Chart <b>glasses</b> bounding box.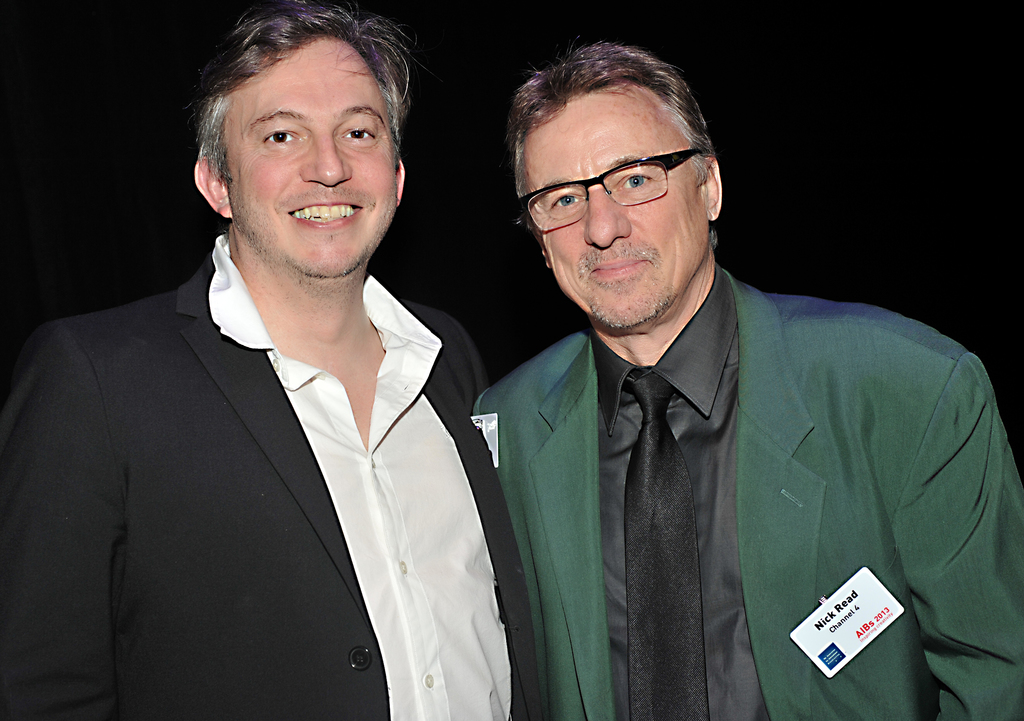
Charted: <region>513, 145, 712, 222</region>.
